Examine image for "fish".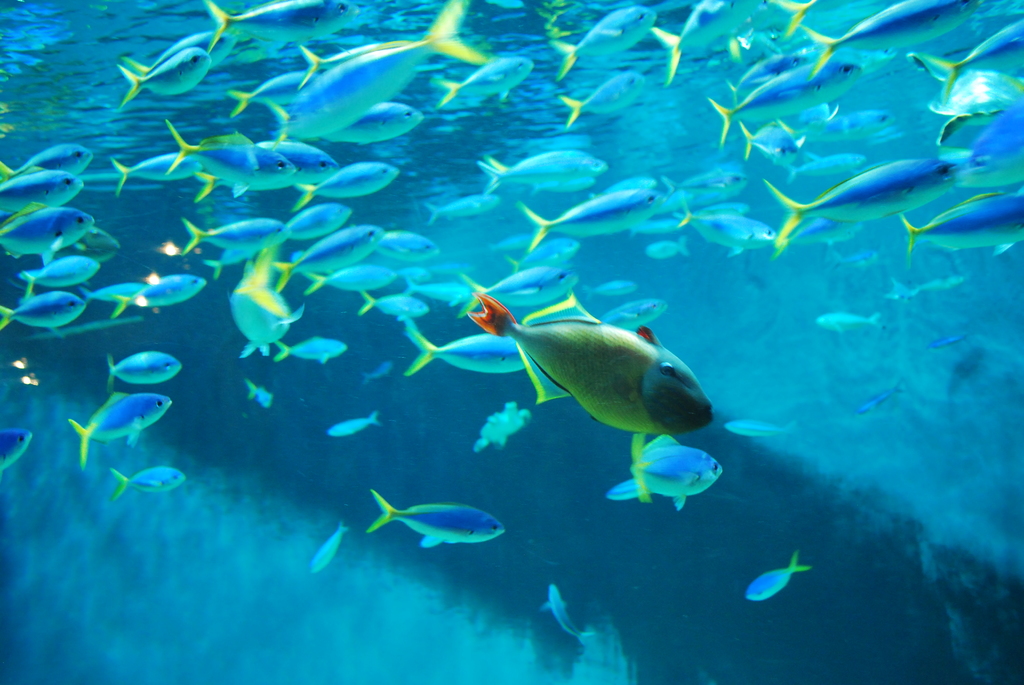
Examination result: <bbox>881, 274, 968, 304</bbox>.
